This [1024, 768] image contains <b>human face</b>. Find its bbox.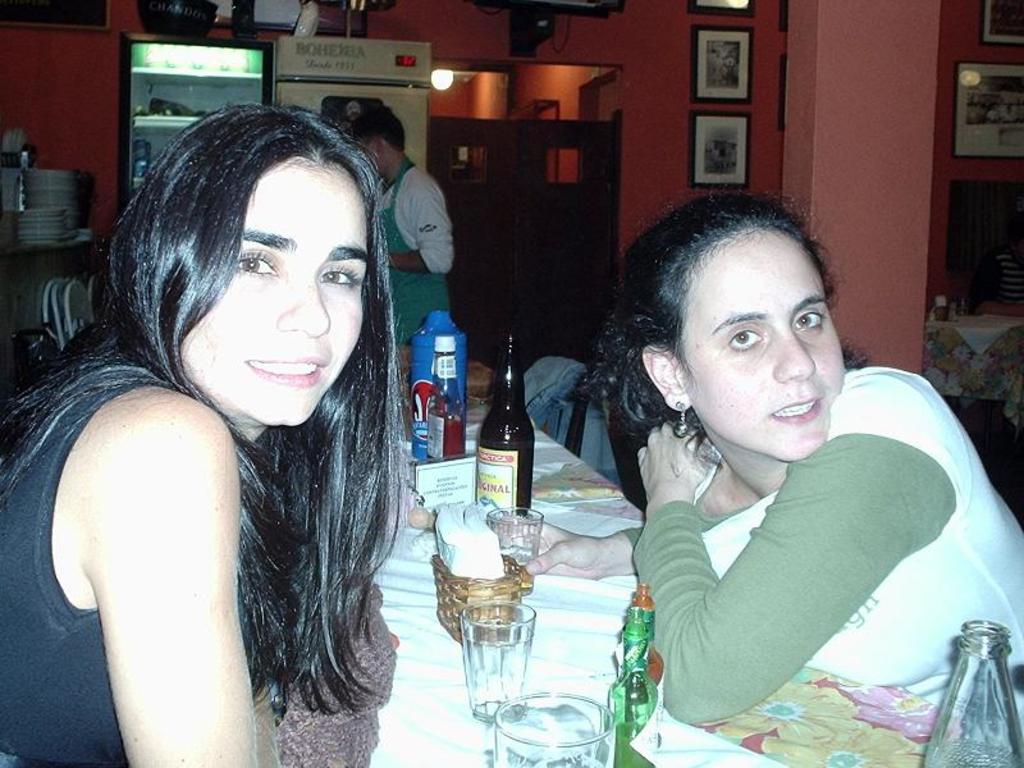
x1=687 y1=237 x2=850 y2=466.
